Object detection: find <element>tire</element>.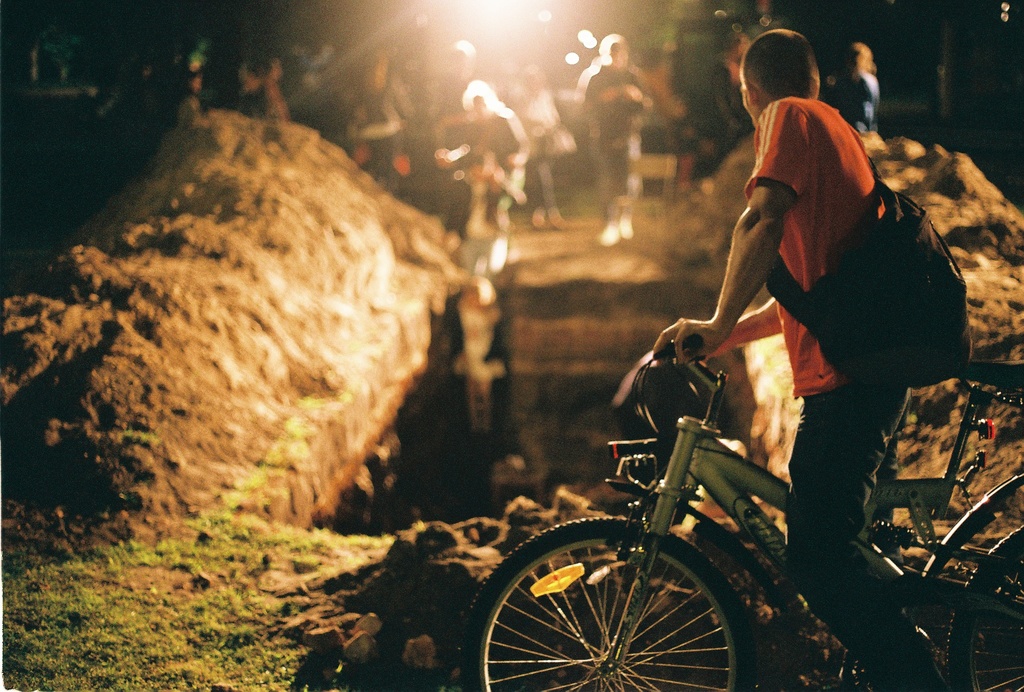
select_region(947, 522, 1023, 691).
